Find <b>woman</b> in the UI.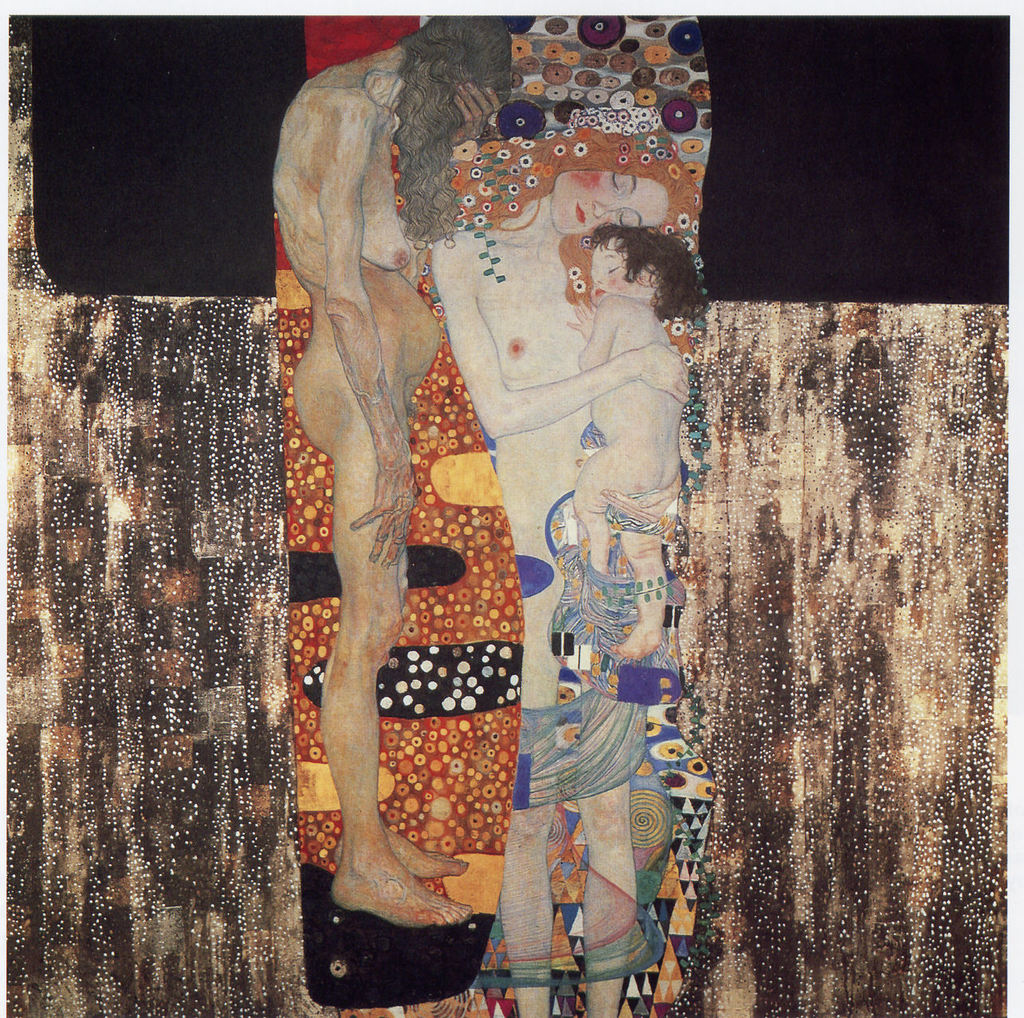
UI element at (423,120,694,1017).
